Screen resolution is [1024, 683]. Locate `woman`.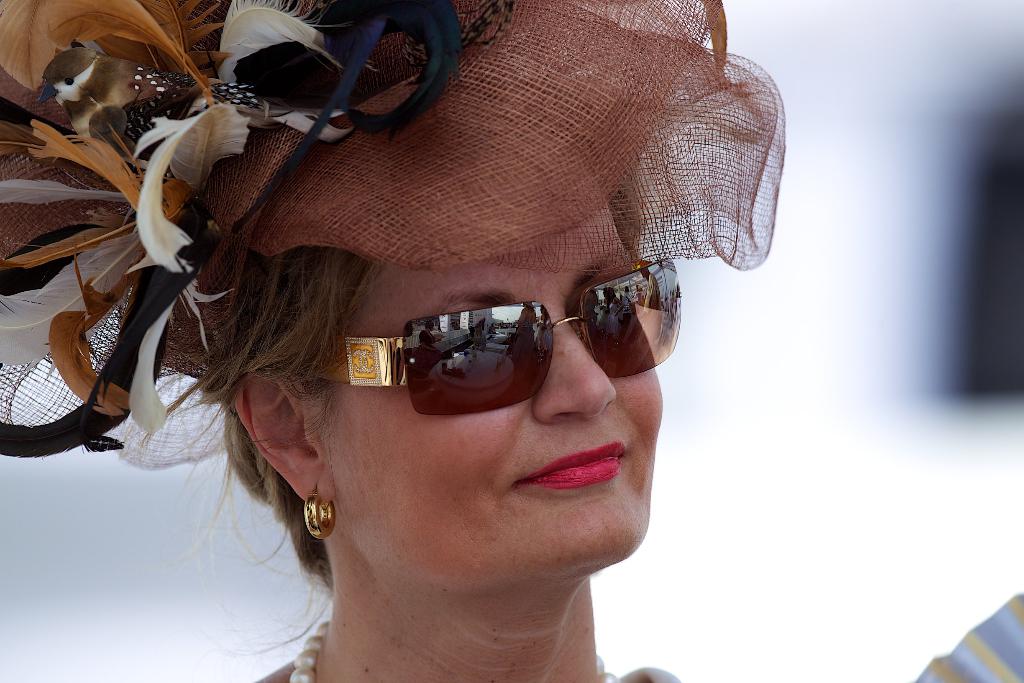
<box>33,51,815,664</box>.
